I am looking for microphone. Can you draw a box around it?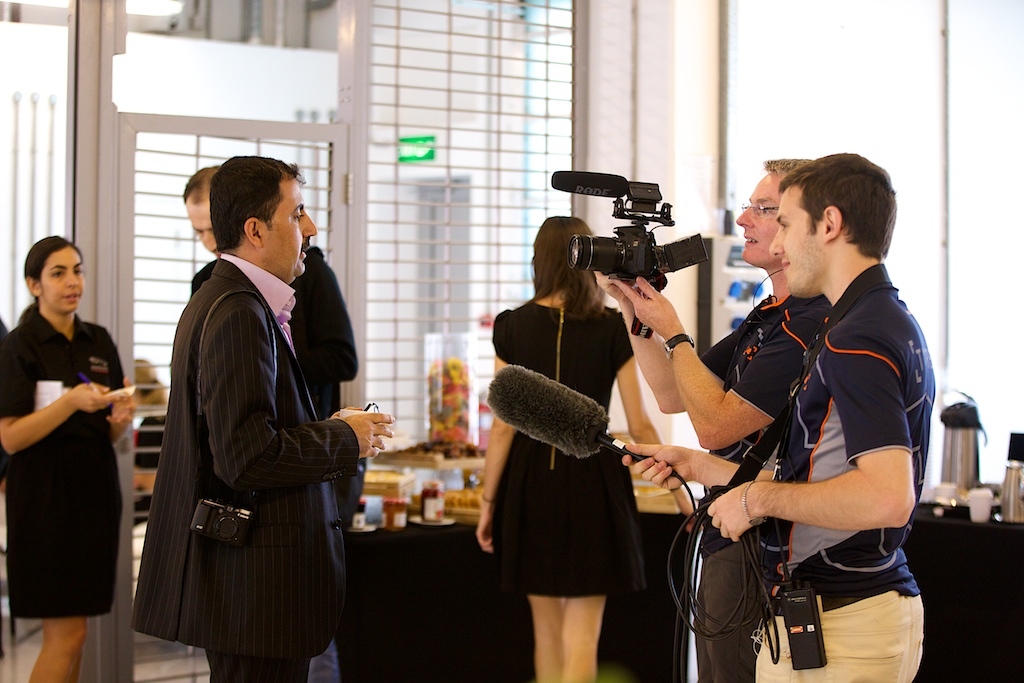
Sure, the bounding box is (484,362,659,465).
